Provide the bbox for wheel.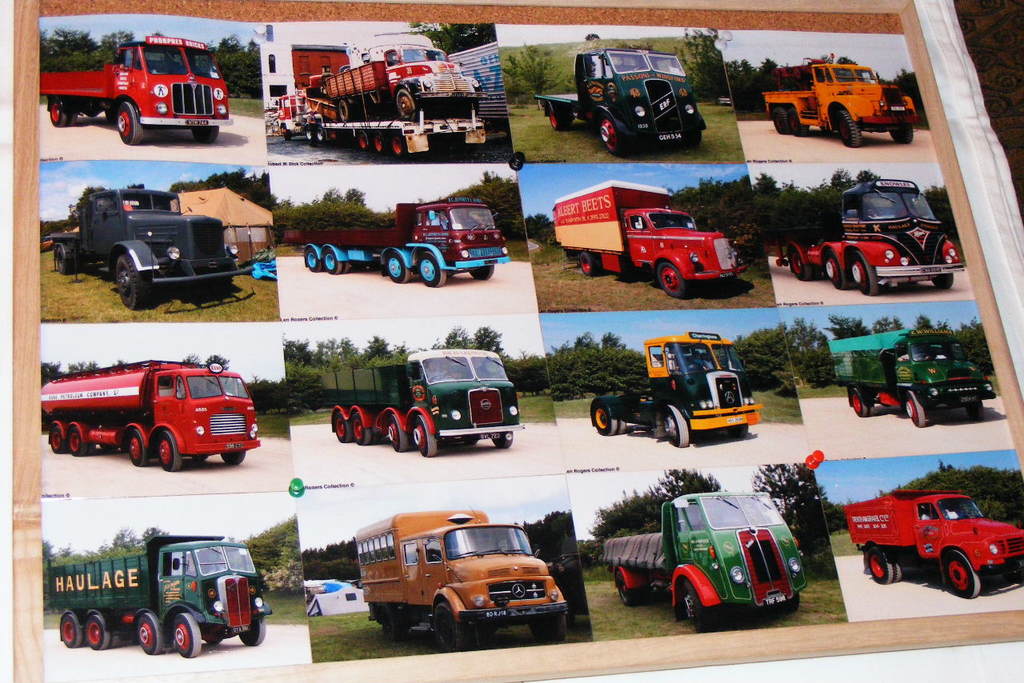
581 251 603 279.
